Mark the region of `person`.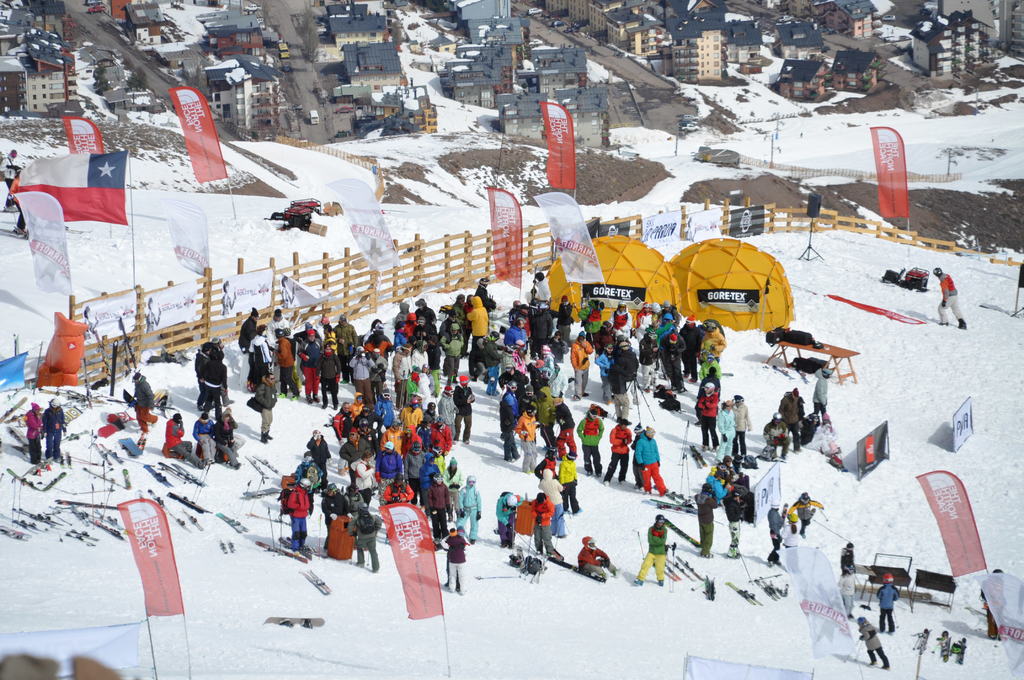
Region: bbox=(437, 385, 462, 435).
